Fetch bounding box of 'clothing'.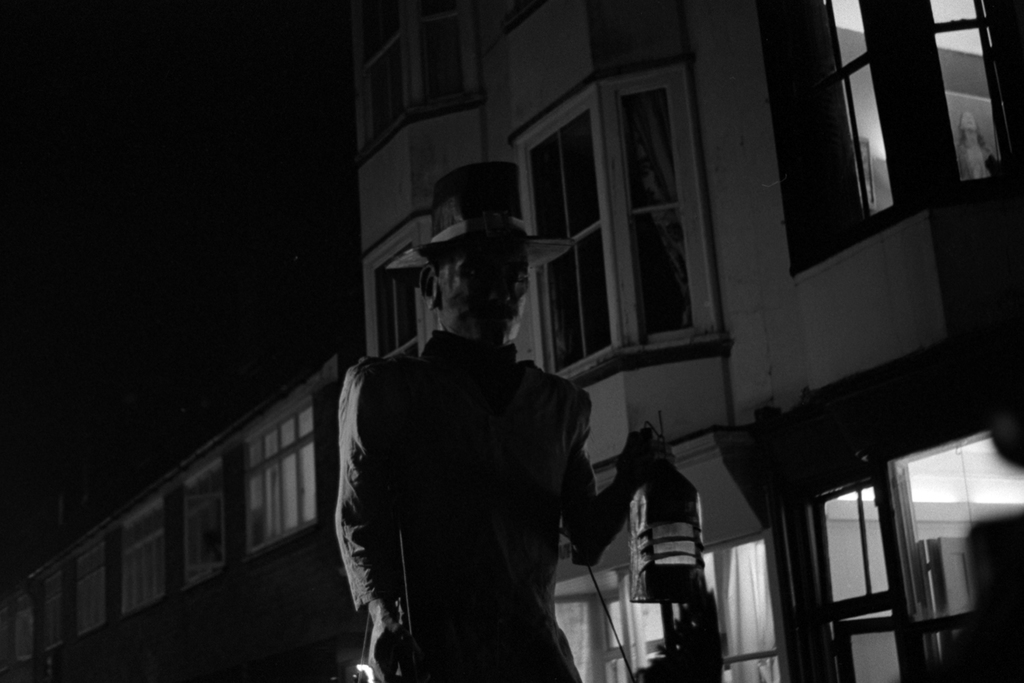
Bbox: [328,299,631,679].
